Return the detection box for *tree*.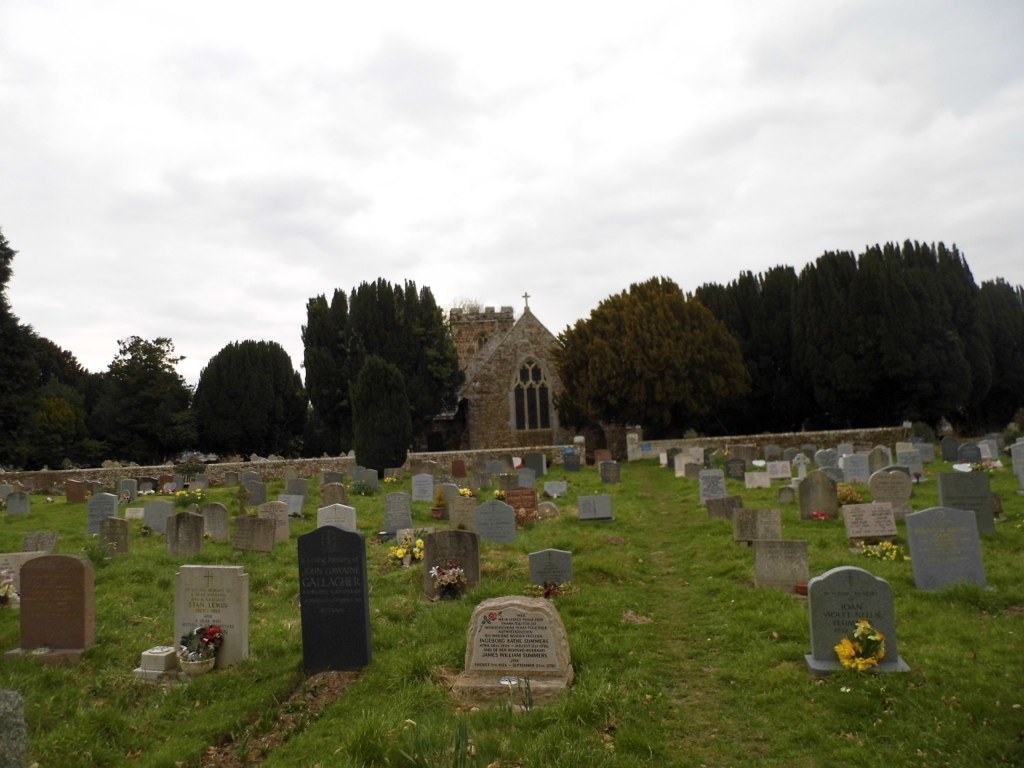
<region>560, 265, 756, 441</region>.
